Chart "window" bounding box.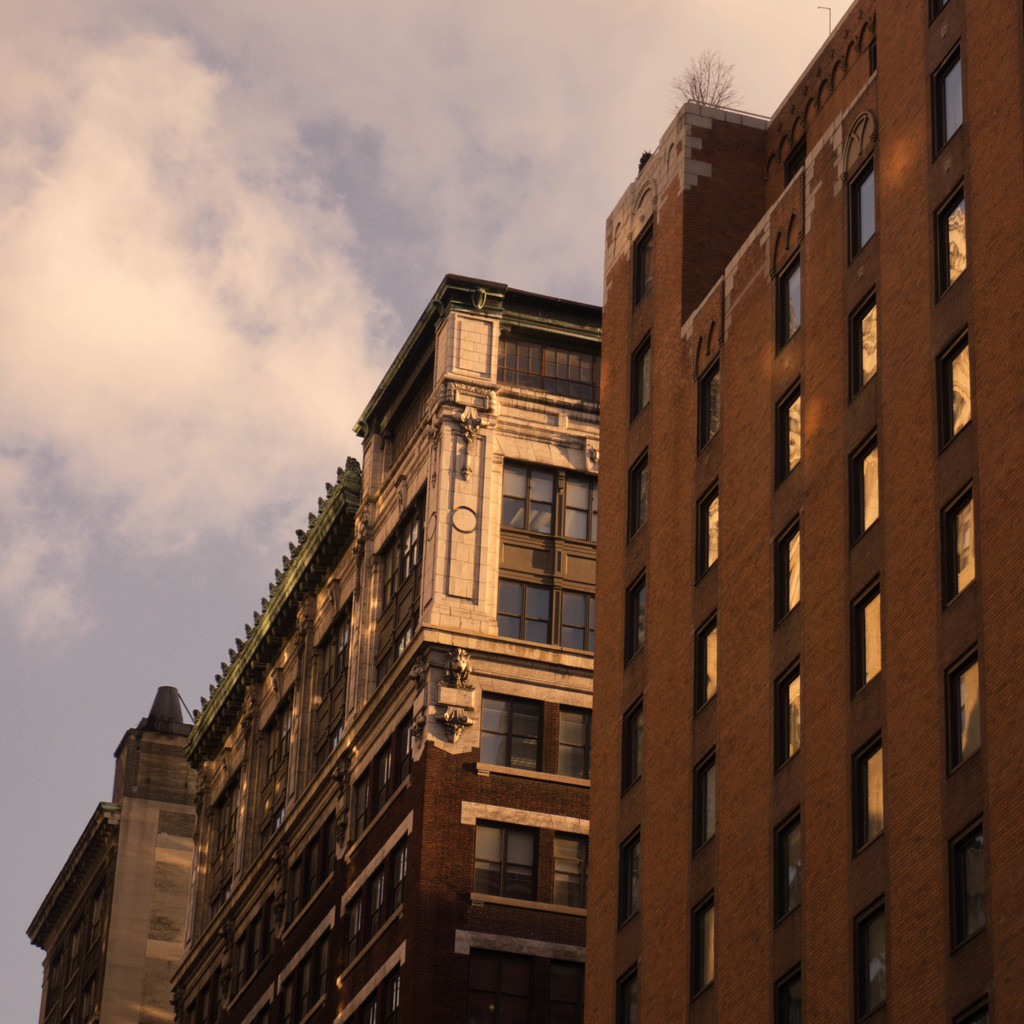
Charted: Rect(498, 328, 603, 407).
